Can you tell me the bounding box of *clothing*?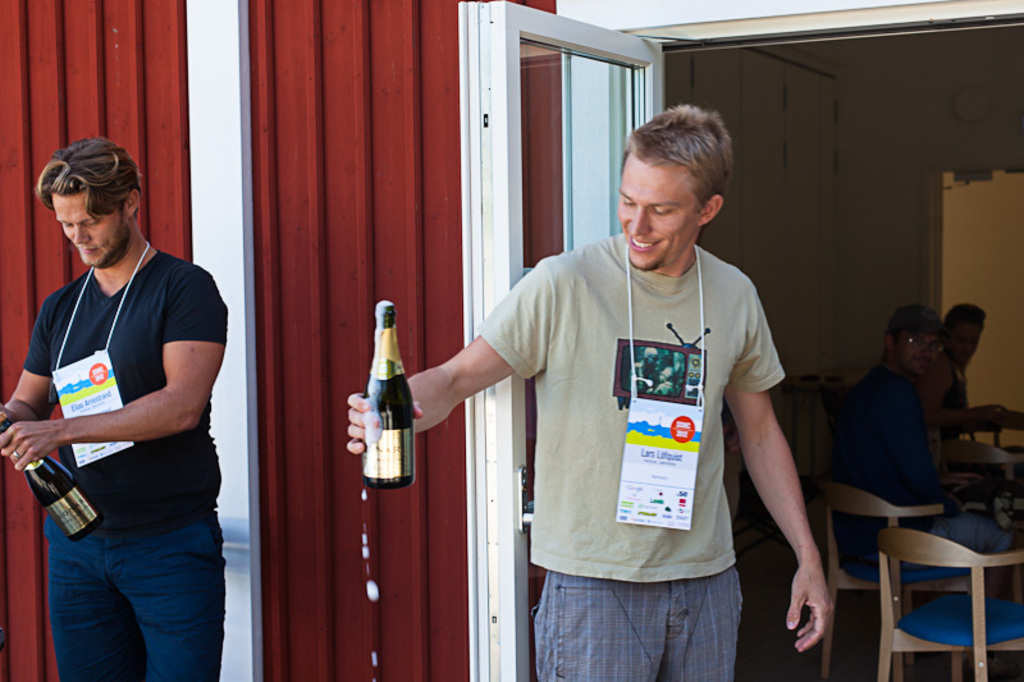
pyautogui.locateOnScreen(453, 198, 796, 641).
